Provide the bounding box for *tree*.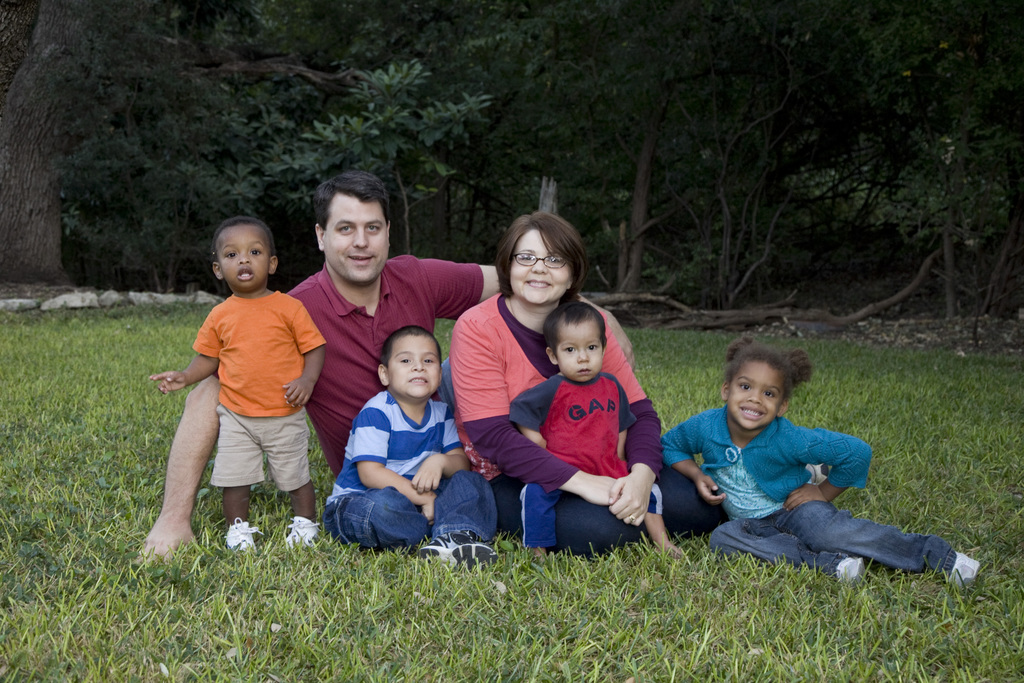
(0, 3, 113, 287).
